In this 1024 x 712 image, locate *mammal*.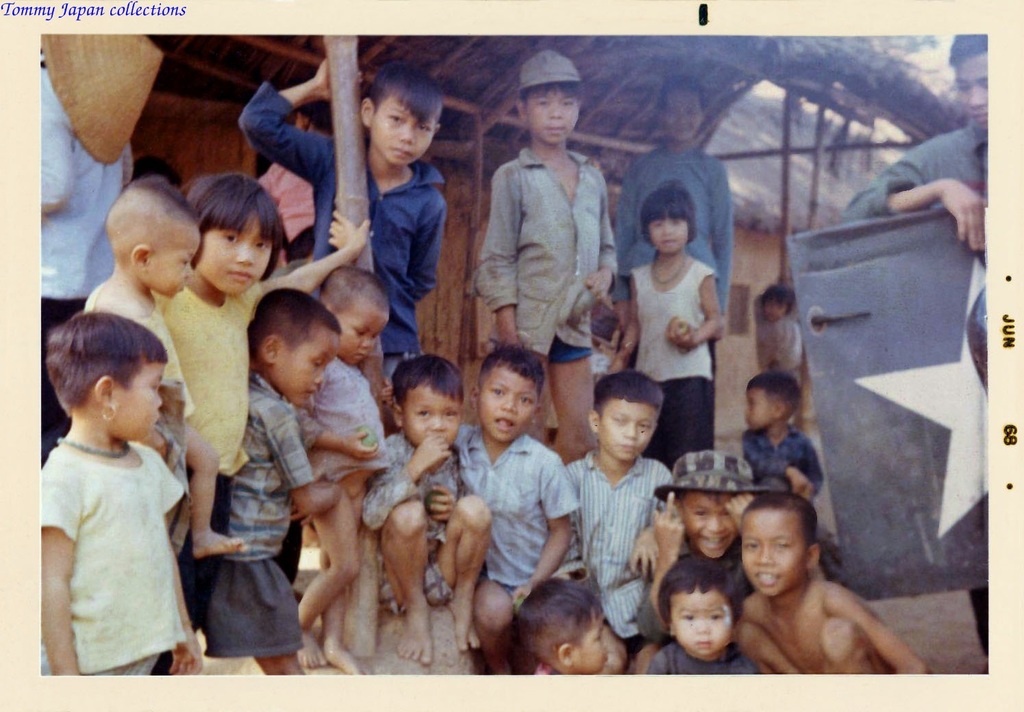
Bounding box: [736, 492, 932, 672].
